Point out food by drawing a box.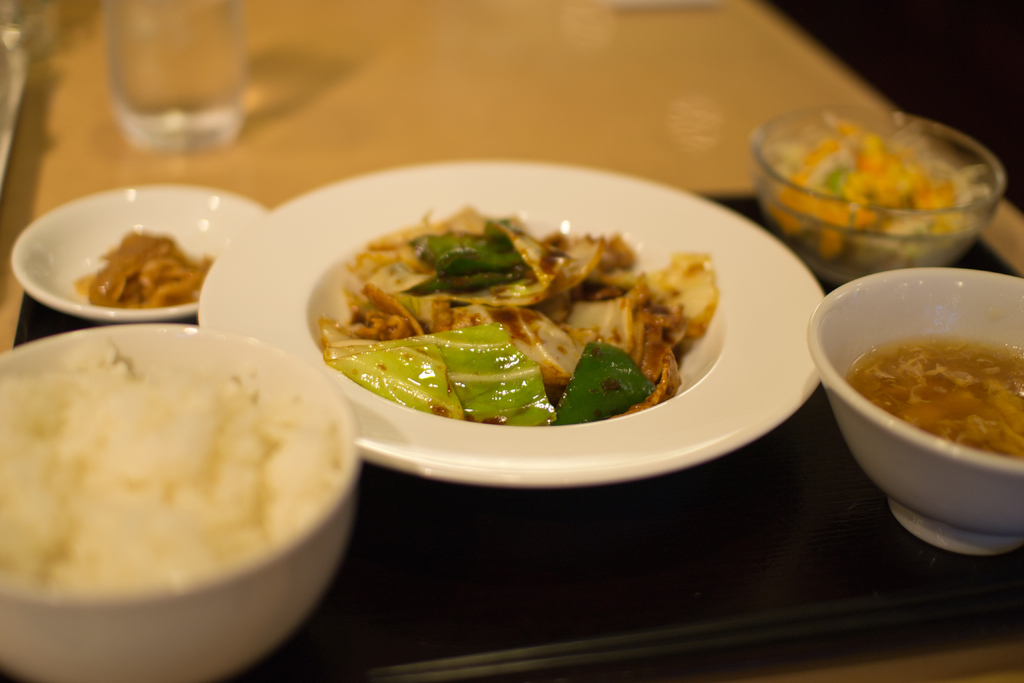
box=[3, 307, 365, 658].
